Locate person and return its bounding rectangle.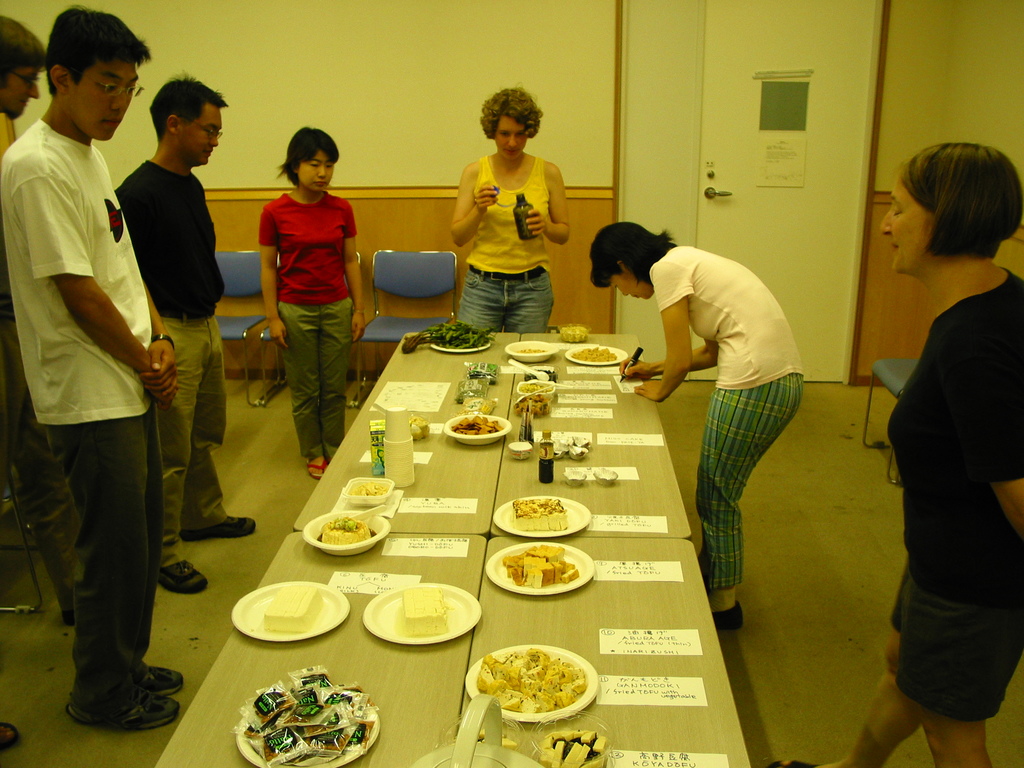
<box>592,219,800,628</box>.
